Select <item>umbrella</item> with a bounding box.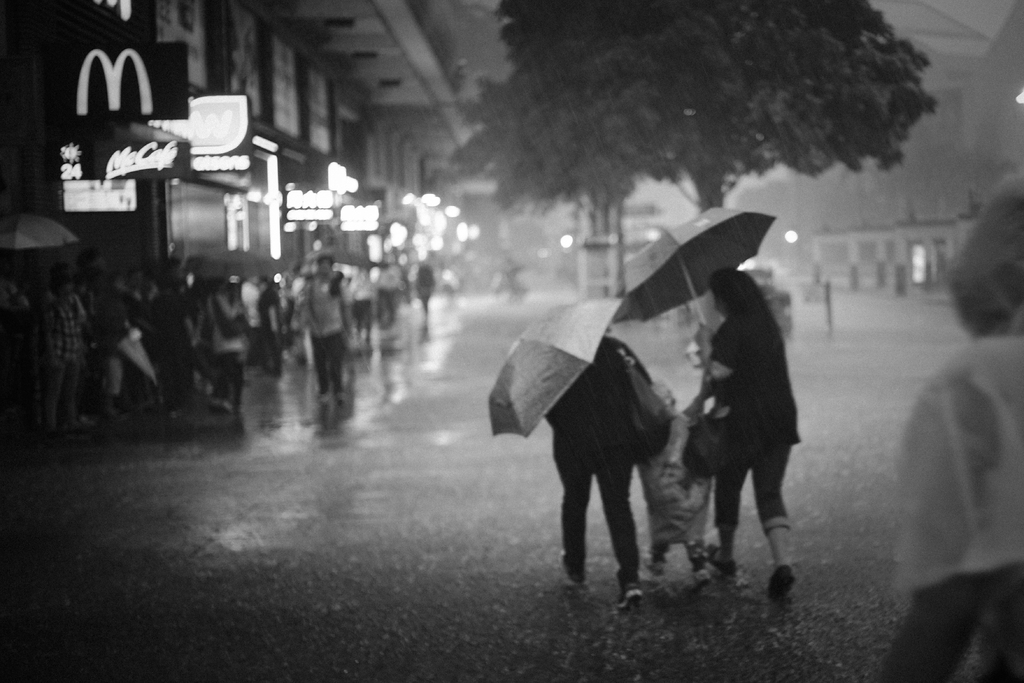
detection(606, 204, 819, 321).
